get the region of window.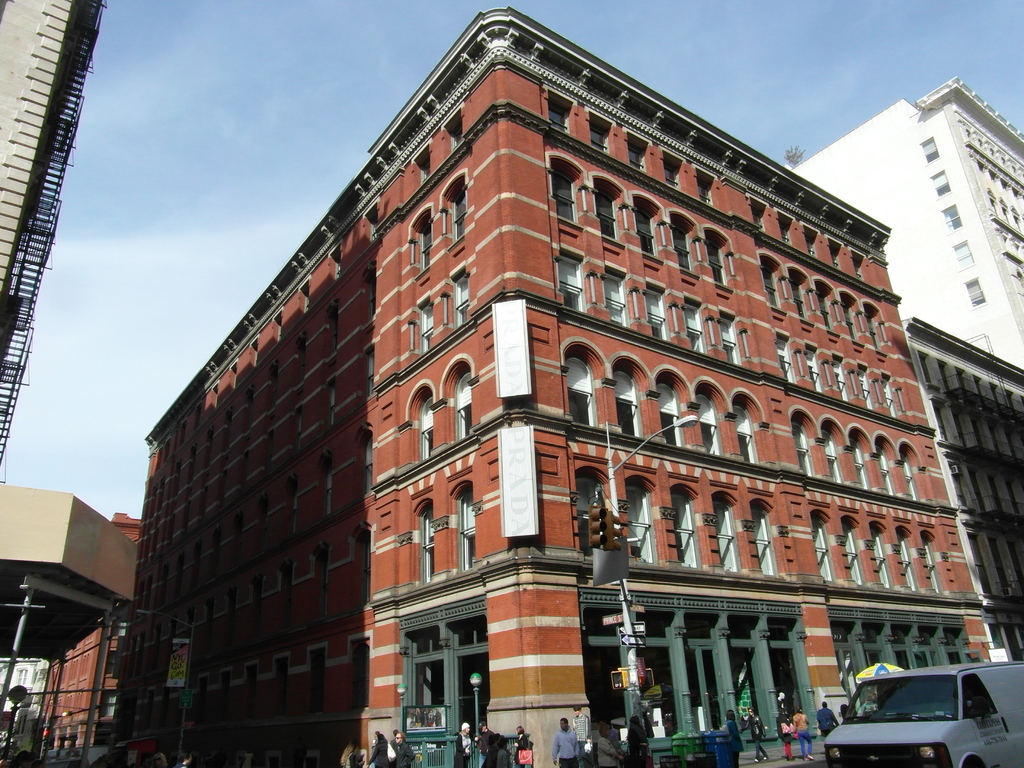
752, 507, 779, 575.
